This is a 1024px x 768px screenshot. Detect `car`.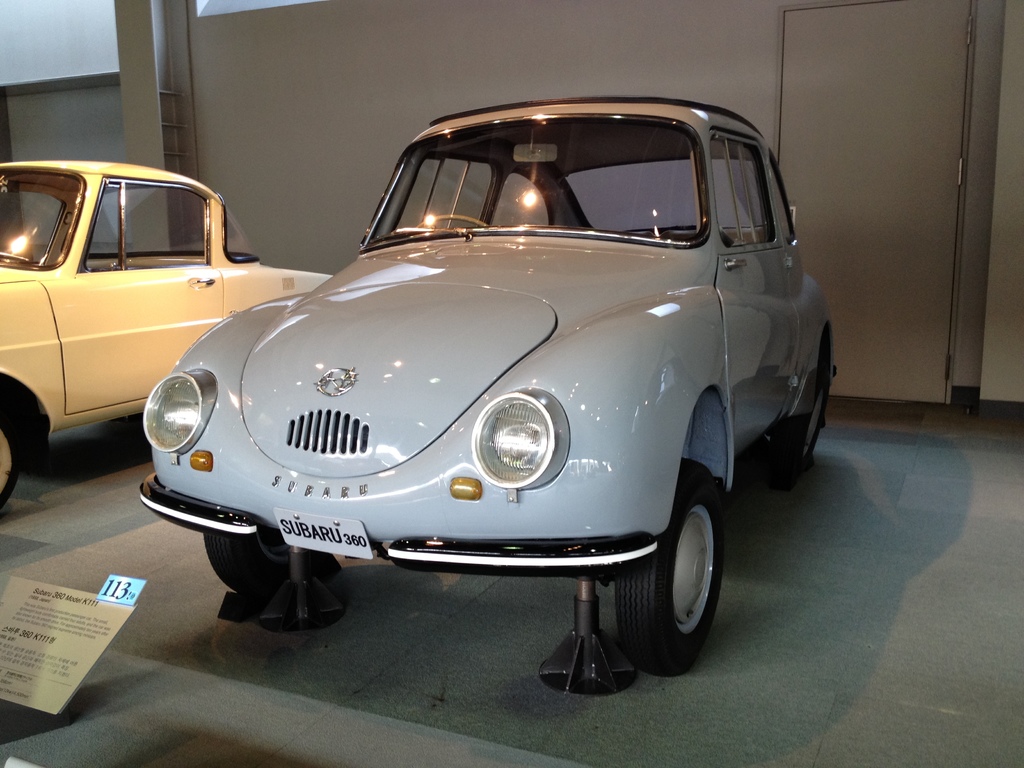
select_region(139, 95, 840, 680).
